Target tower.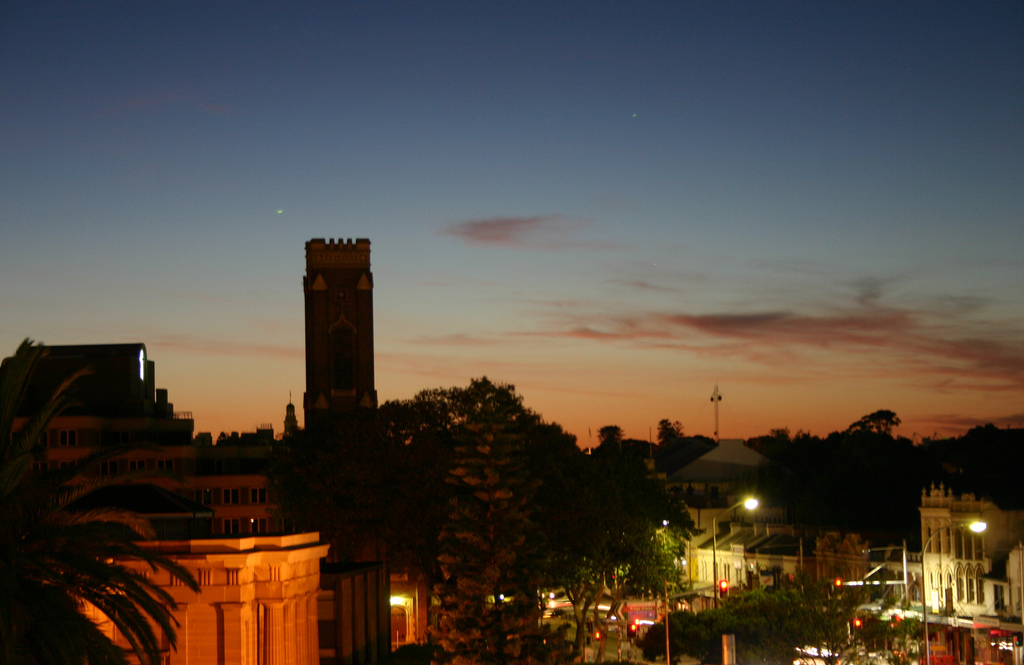
Target region: <bbox>274, 230, 376, 422</bbox>.
